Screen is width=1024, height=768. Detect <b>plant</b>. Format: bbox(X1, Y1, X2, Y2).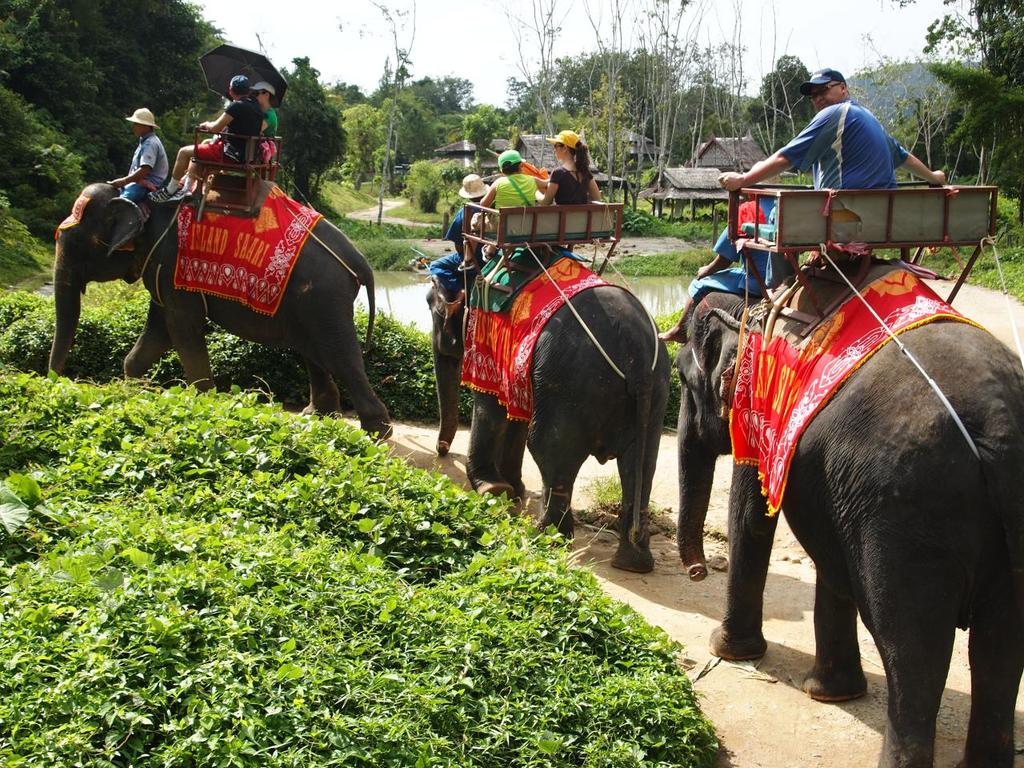
bbox(382, 182, 465, 226).
